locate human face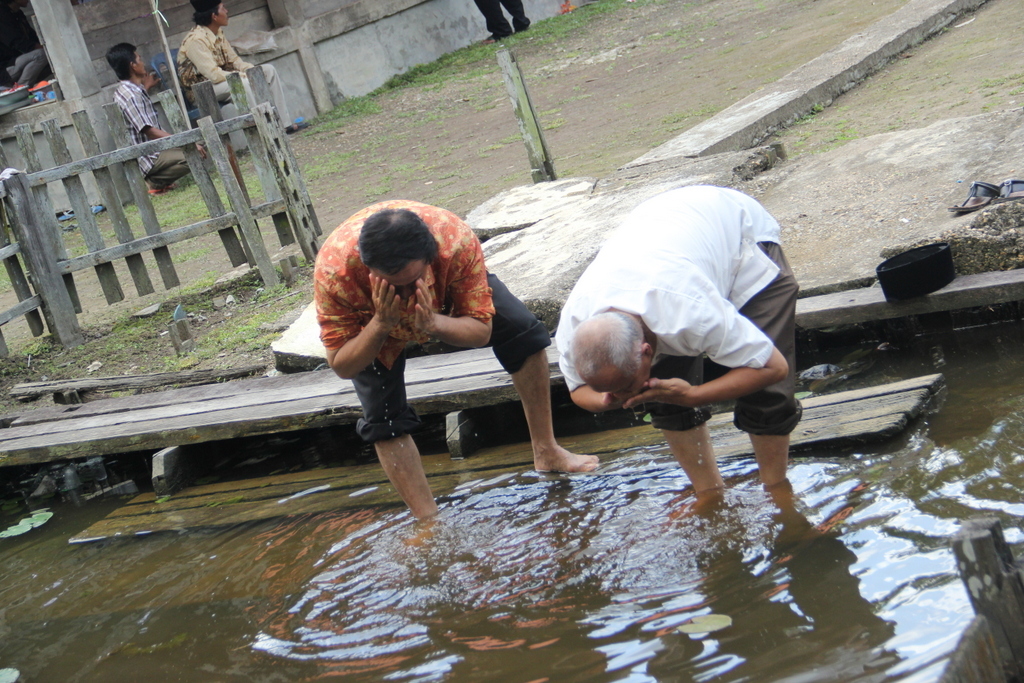
(594,367,650,404)
